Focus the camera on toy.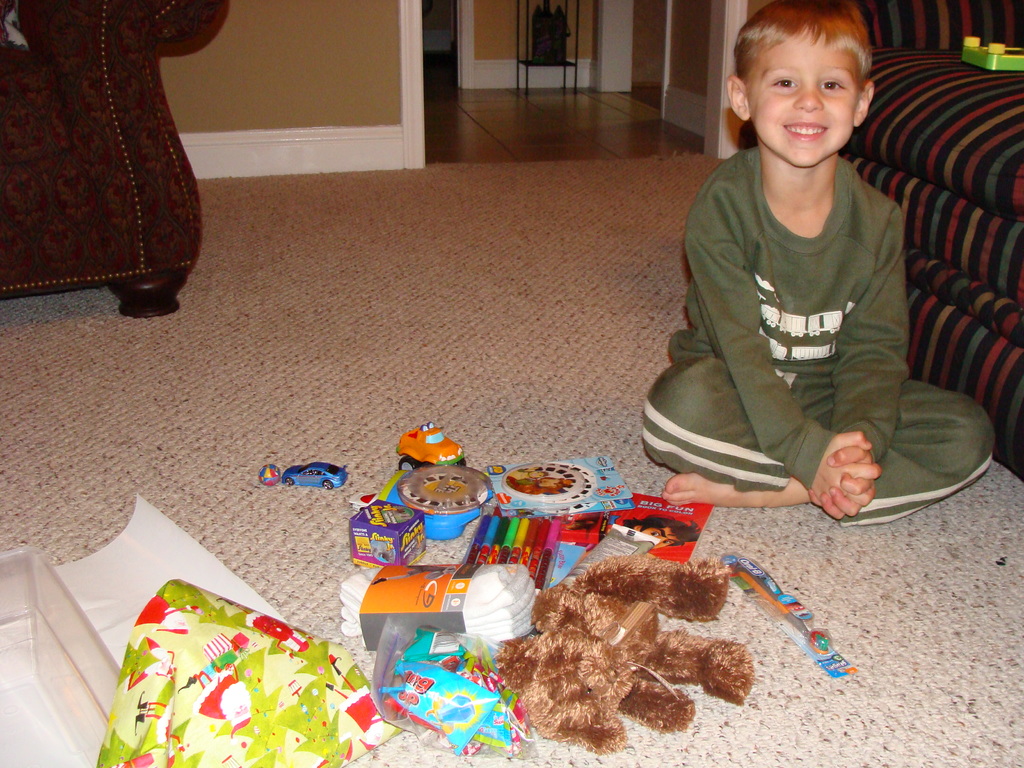
Focus region: region(282, 460, 351, 490).
